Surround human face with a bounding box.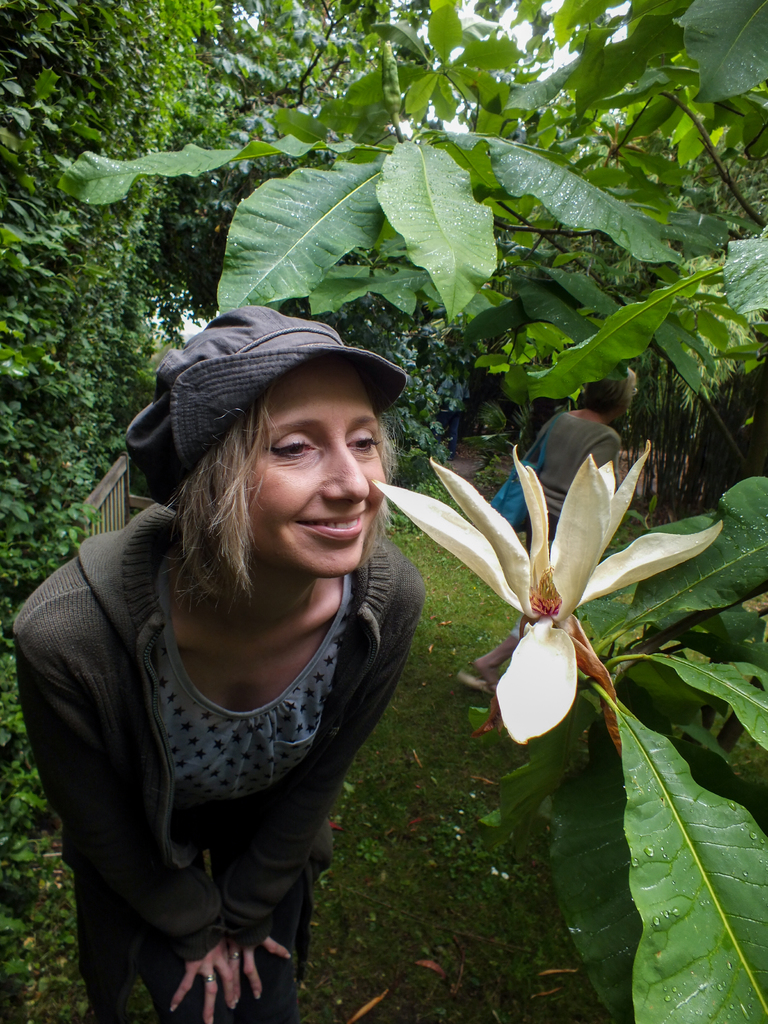
bbox(236, 358, 387, 582).
